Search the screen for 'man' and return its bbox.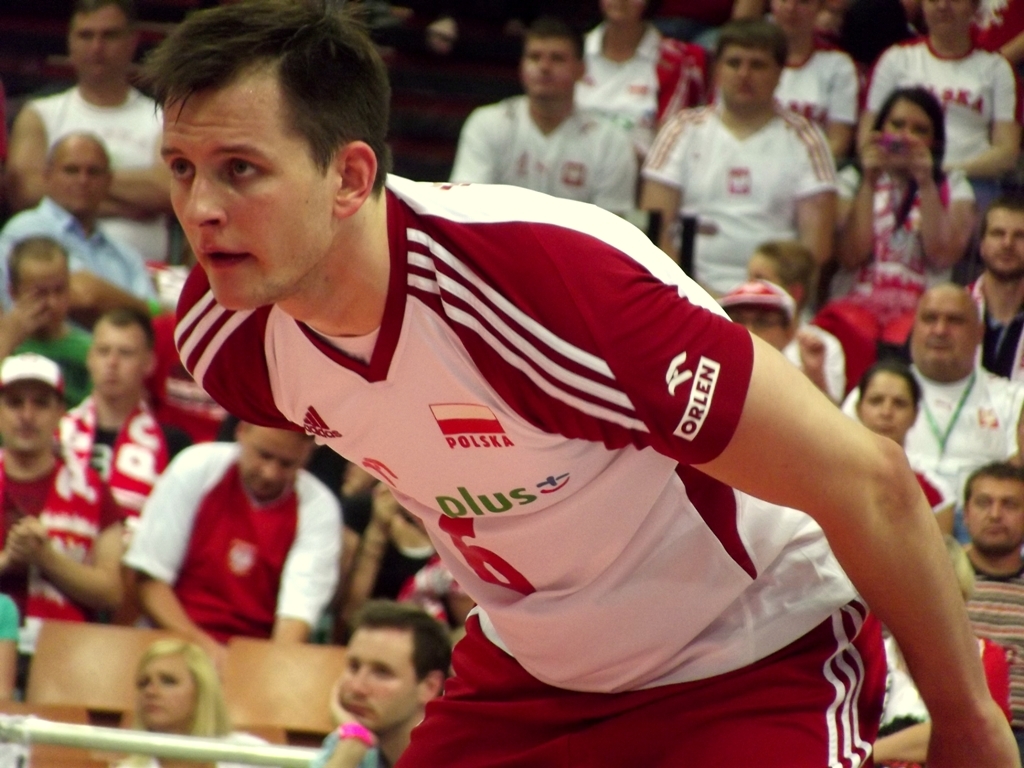
Found: box=[945, 454, 1023, 767].
